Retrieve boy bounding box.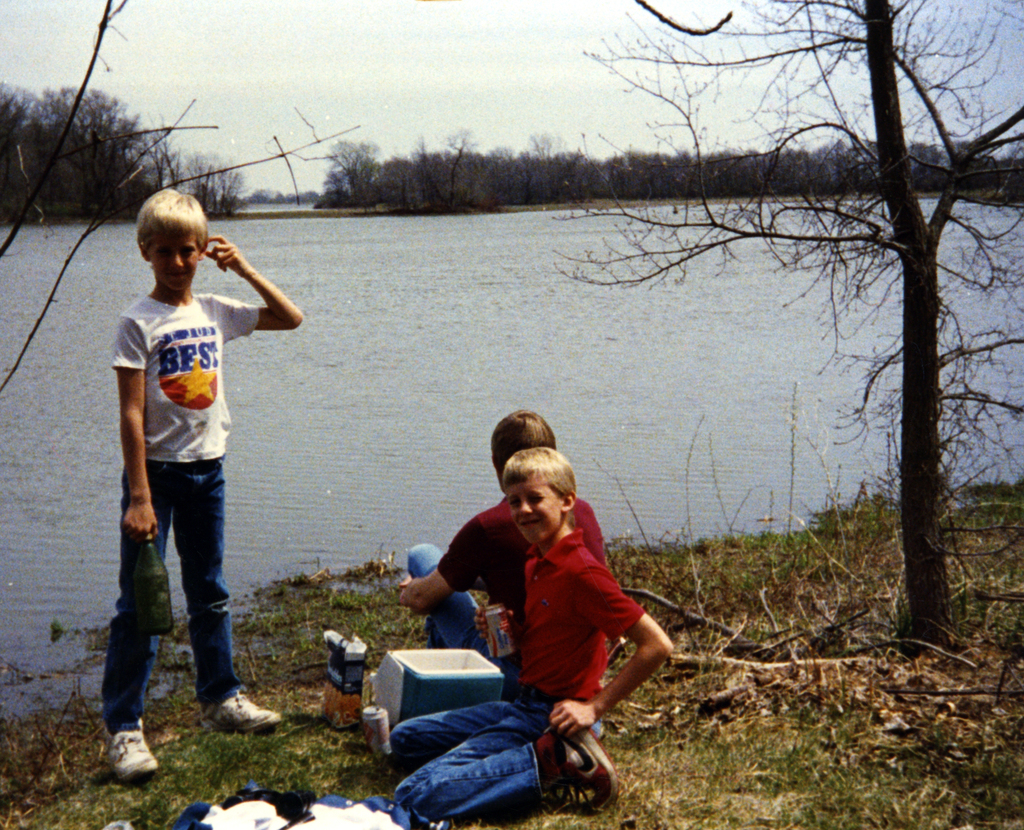
Bounding box: x1=402 y1=407 x2=609 y2=685.
